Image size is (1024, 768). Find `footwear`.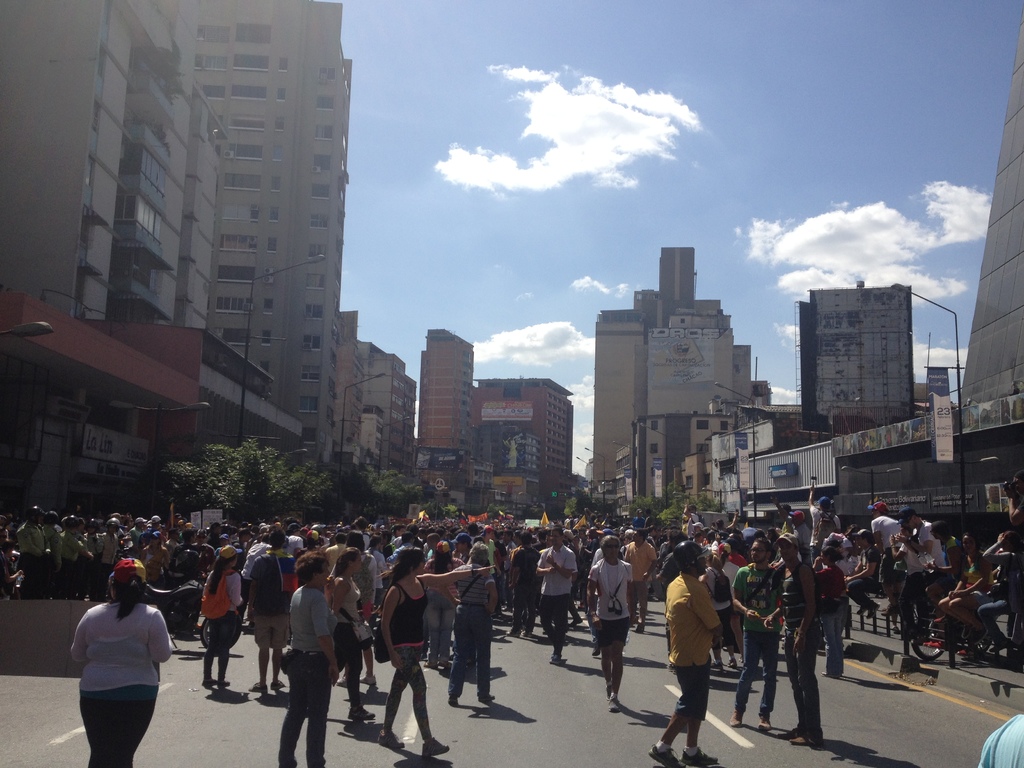
box(520, 627, 533, 636).
